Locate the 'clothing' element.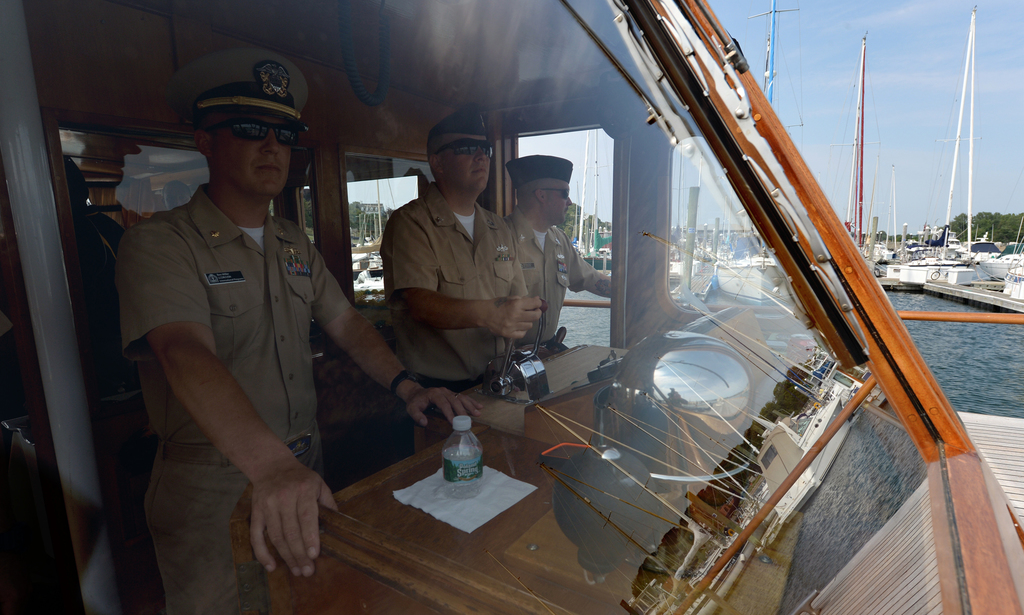
Element bbox: rect(120, 137, 373, 565).
